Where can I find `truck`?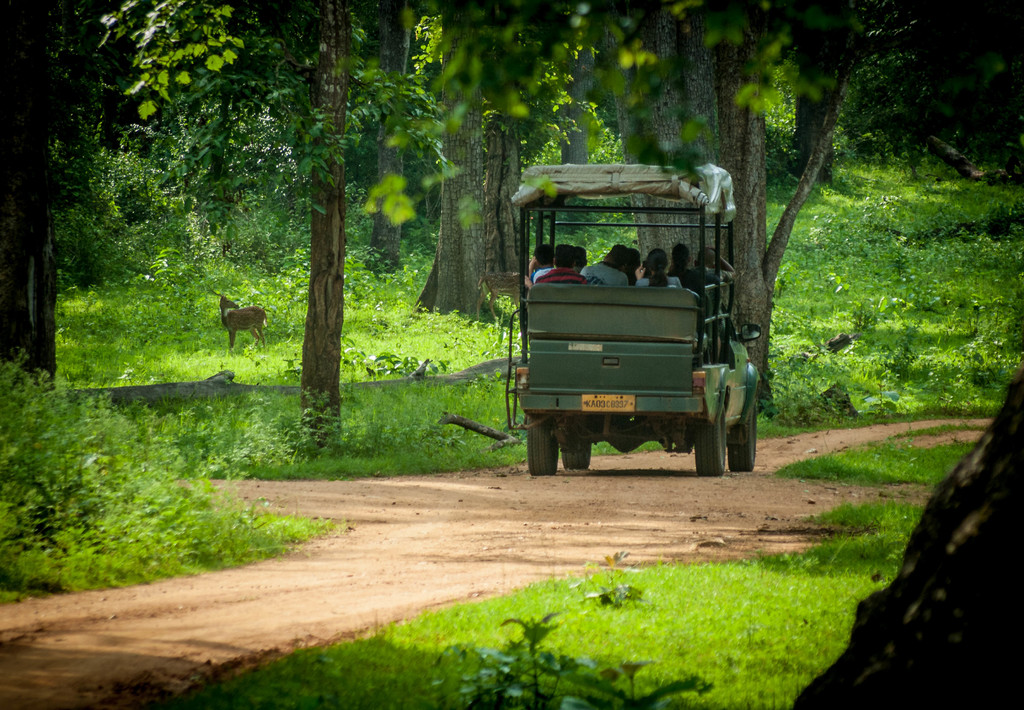
You can find it at BBox(502, 197, 767, 485).
